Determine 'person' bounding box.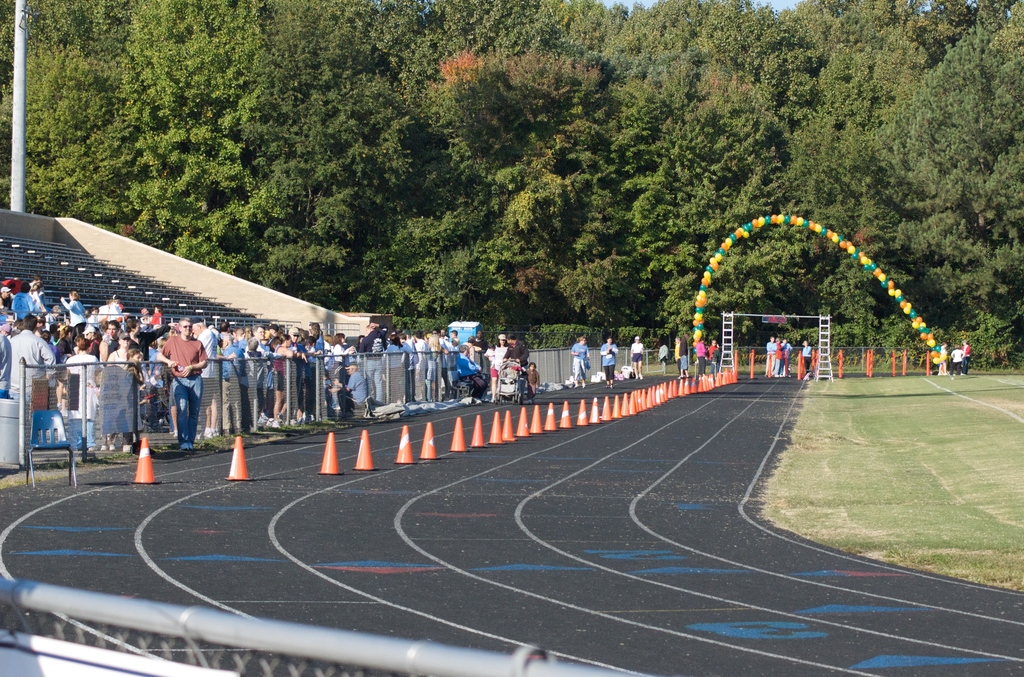
Determined: crop(632, 333, 648, 380).
